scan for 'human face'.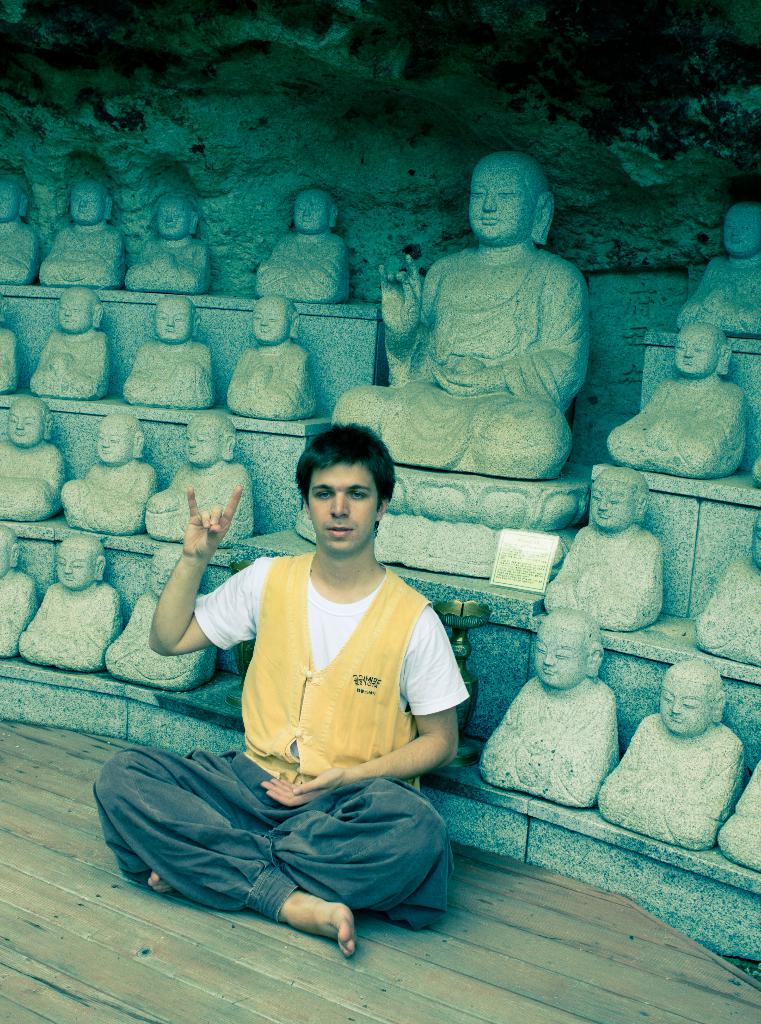
Scan result: left=589, top=481, right=639, bottom=526.
